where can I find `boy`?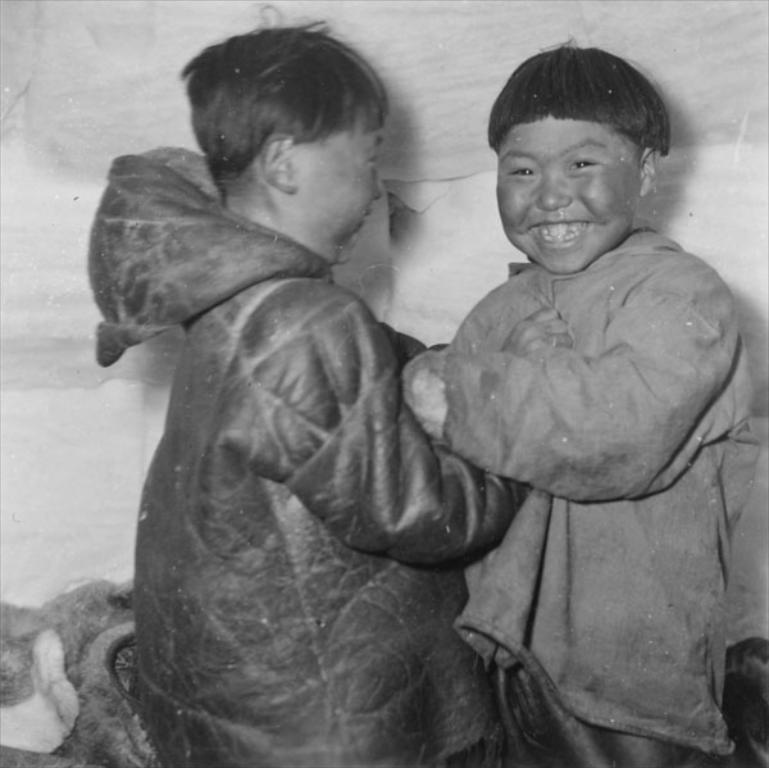
You can find it at x1=123 y1=22 x2=554 y2=767.
